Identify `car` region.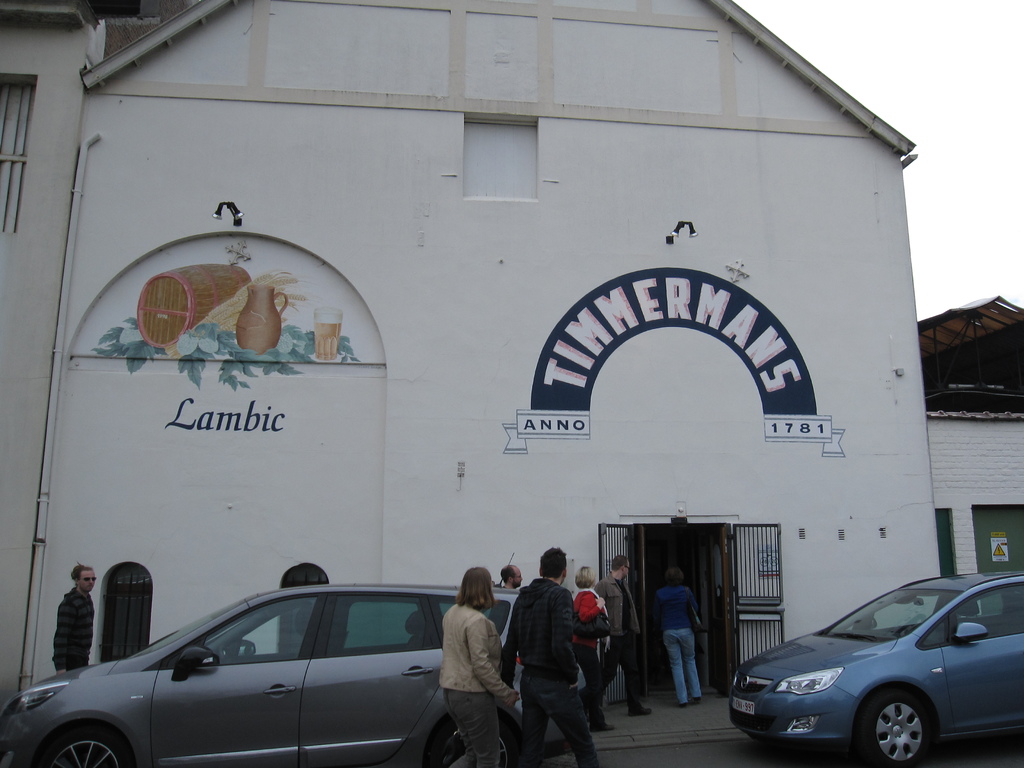
Region: (724, 569, 1023, 767).
